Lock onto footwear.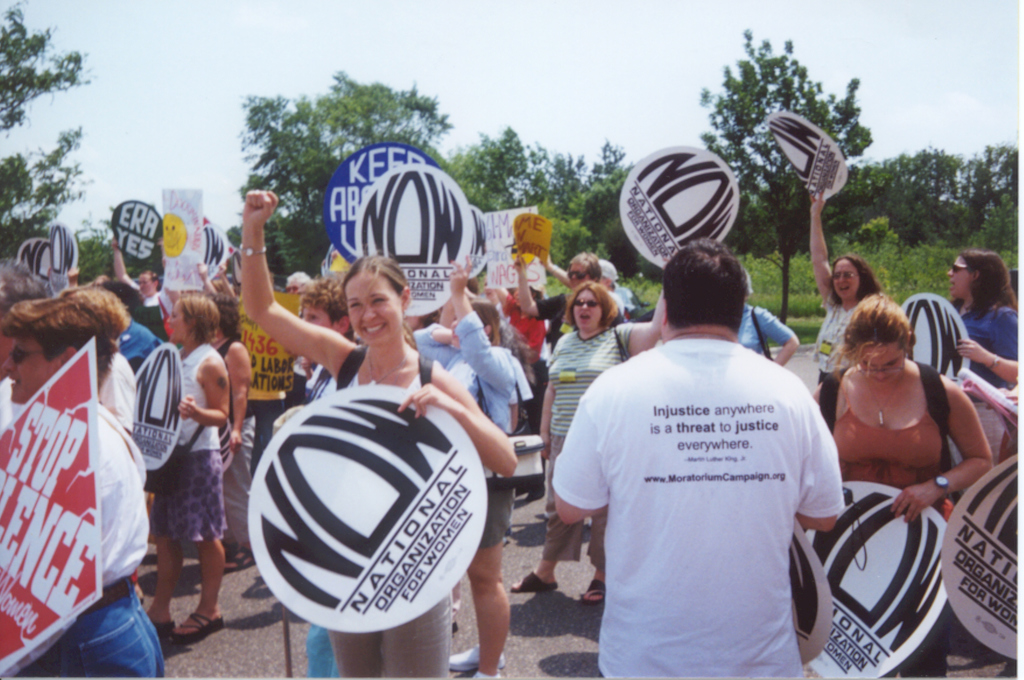
Locked: {"x1": 145, "y1": 615, "x2": 172, "y2": 638}.
